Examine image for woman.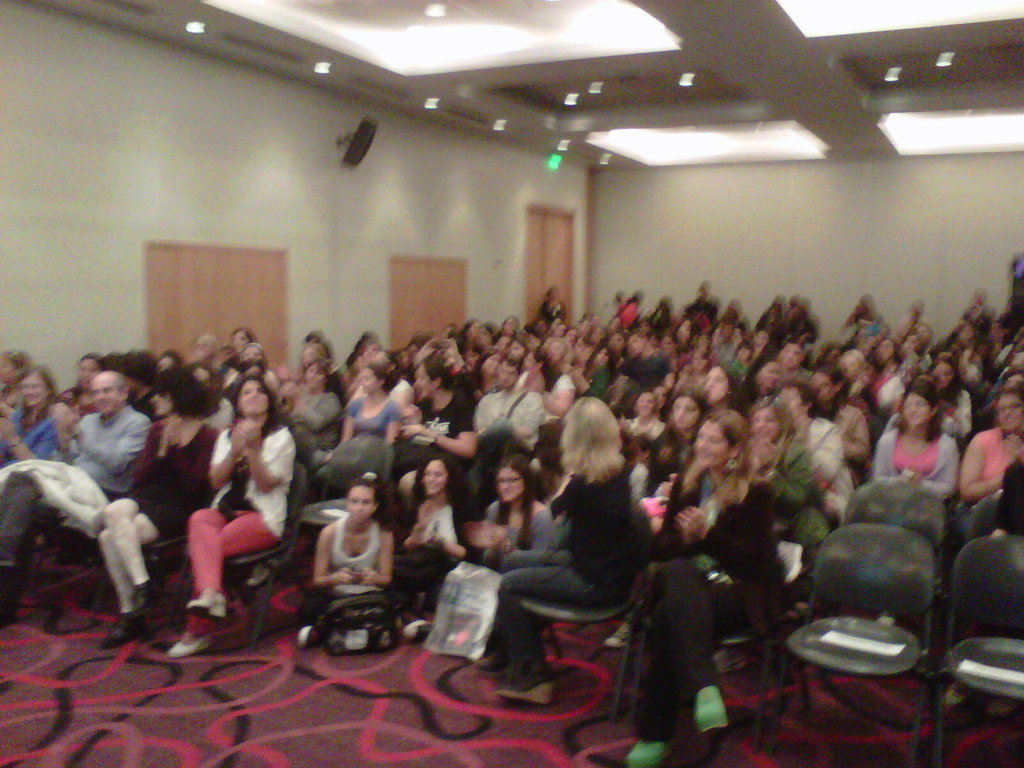
Examination result: 699:360:756:420.
